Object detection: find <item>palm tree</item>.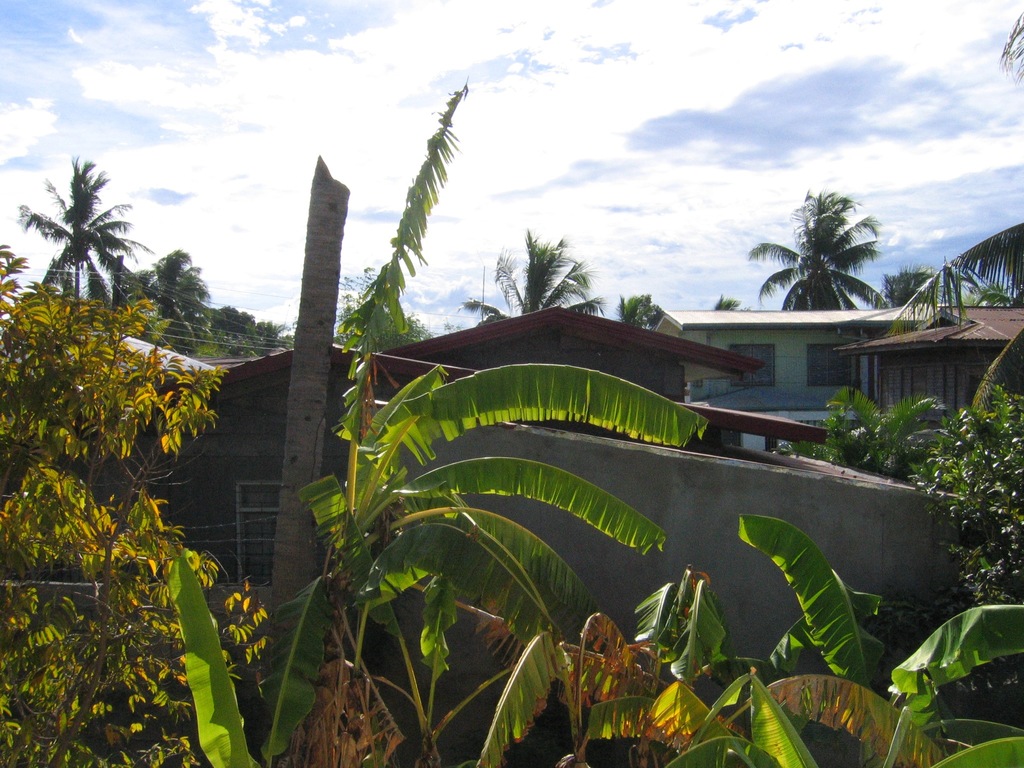
detection(760, 189, 888, 323).
